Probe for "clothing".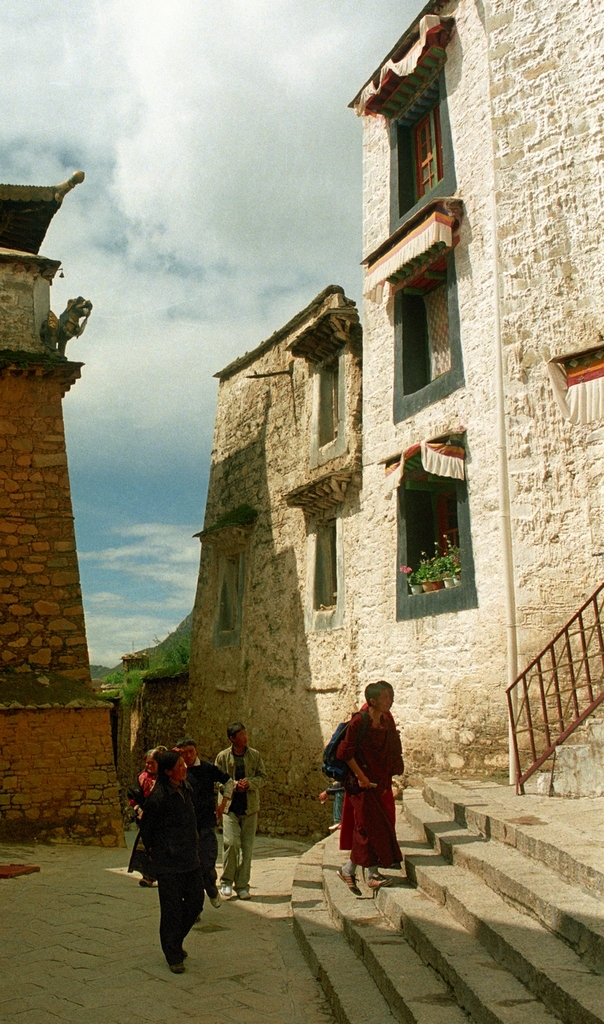
Probe result: left=179, top=754, right=224, bottom=836.
